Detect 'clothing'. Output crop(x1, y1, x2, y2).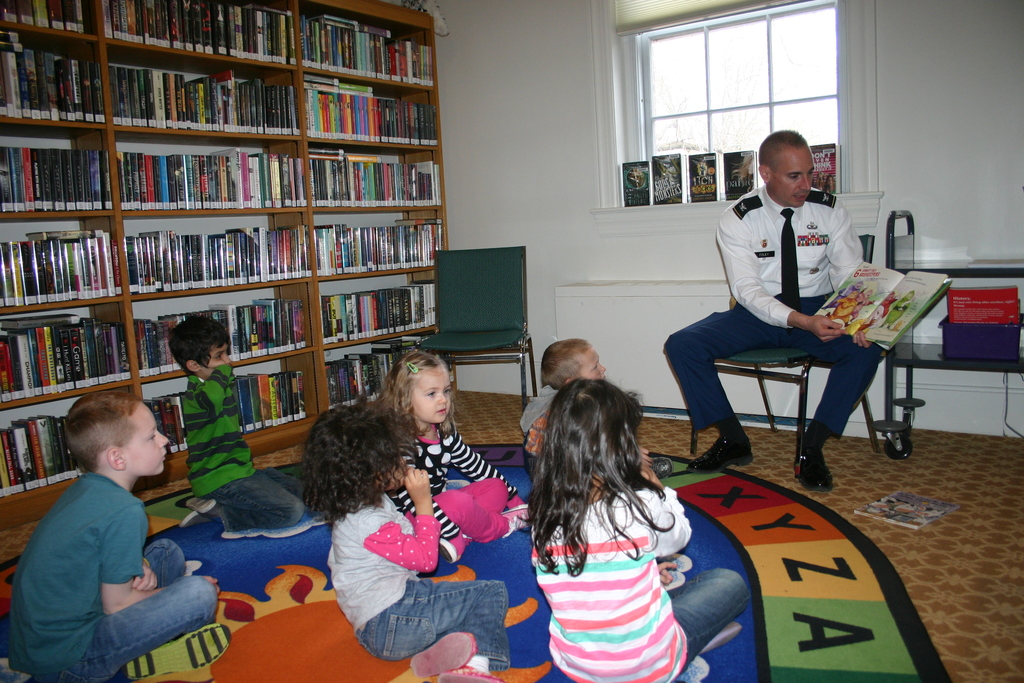
crop(531, 486, 705, 667).
